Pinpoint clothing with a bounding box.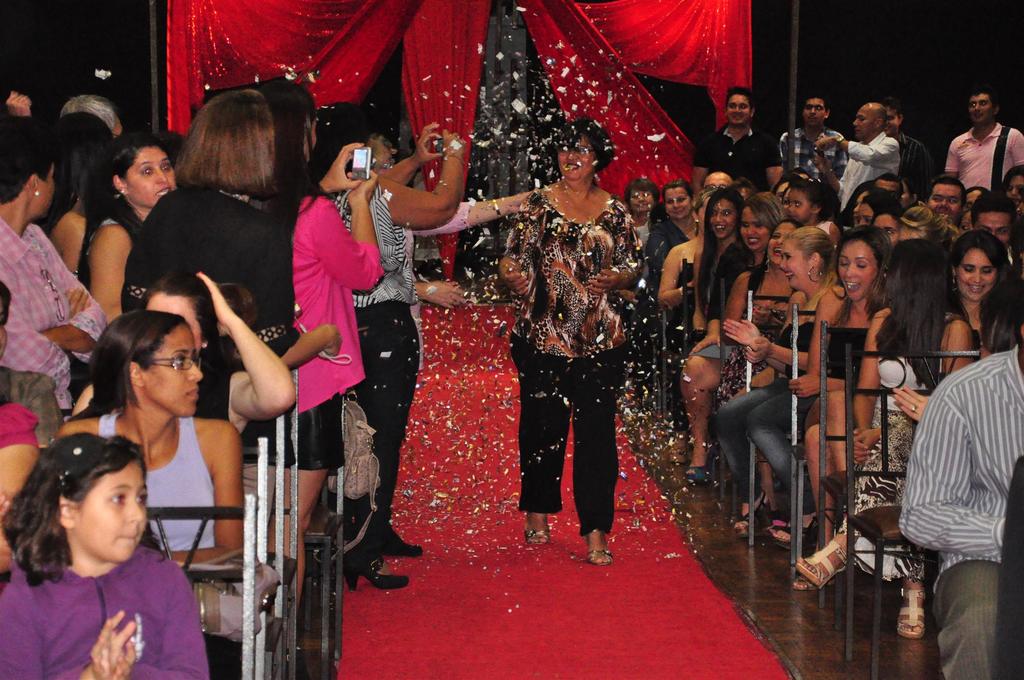
l=295, t=190, r=381, b=470.
